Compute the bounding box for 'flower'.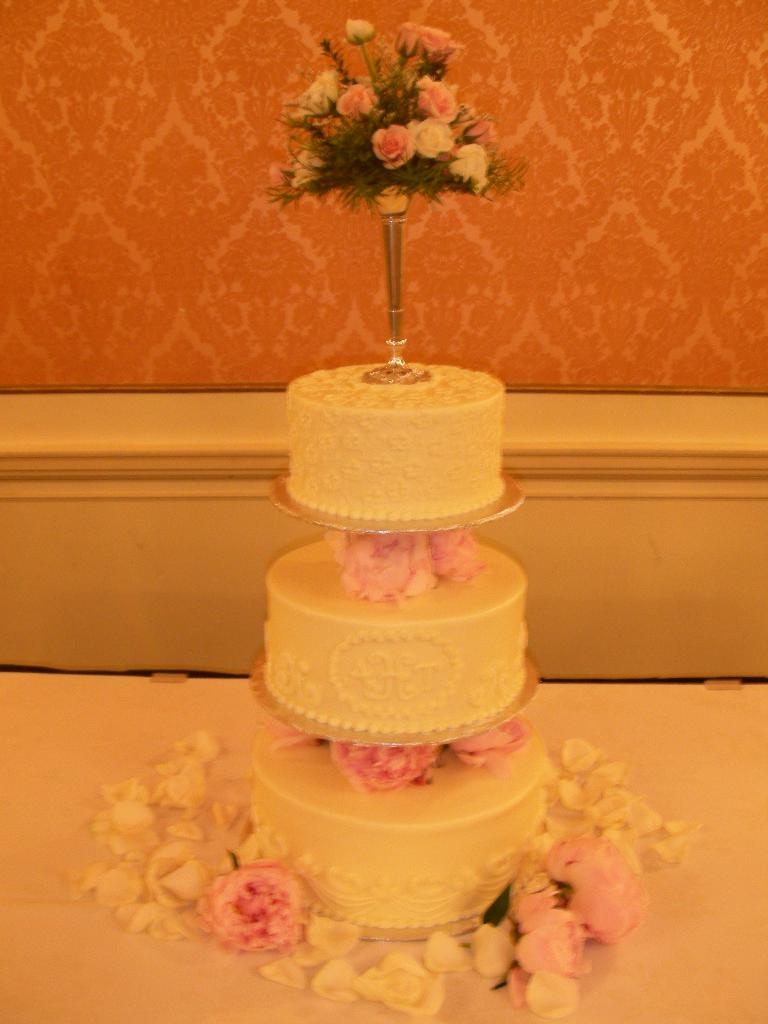
left=447, top=722, right=540, bottom=780.
